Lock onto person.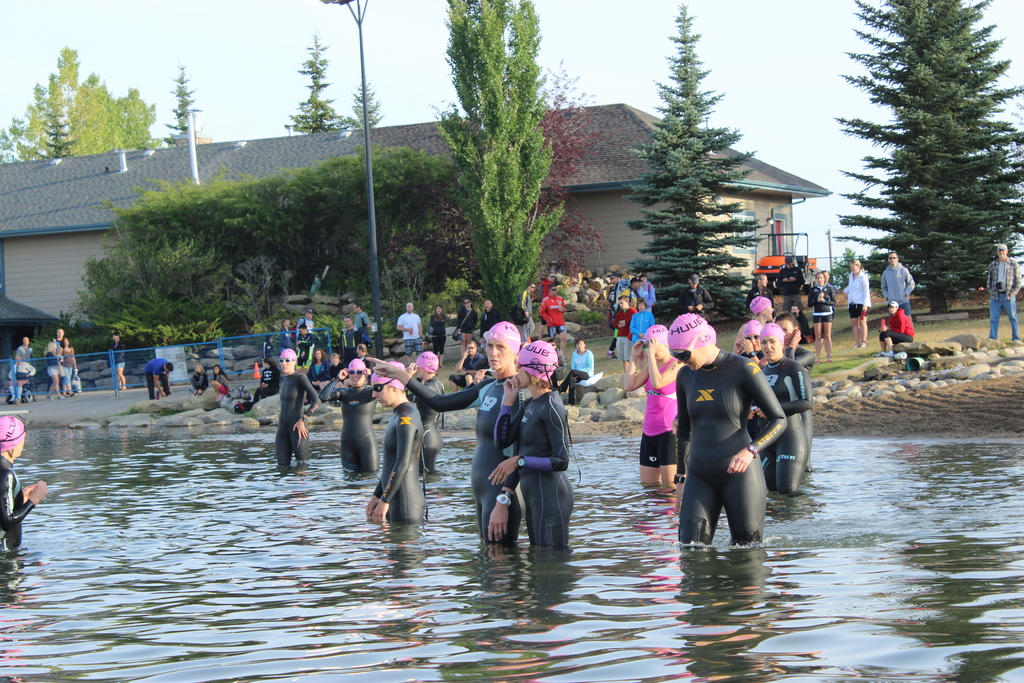
Locked: 0, 414, 53, 565.
